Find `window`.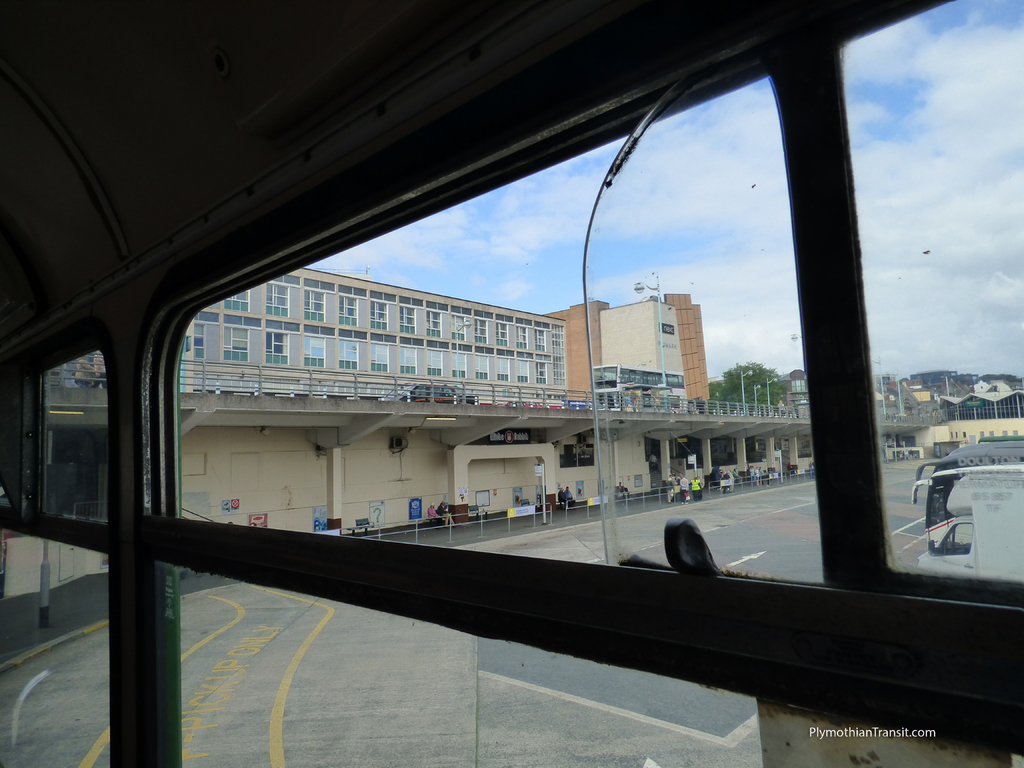
pyautogui.locateOnScreen(338, 292, 364, 326).
